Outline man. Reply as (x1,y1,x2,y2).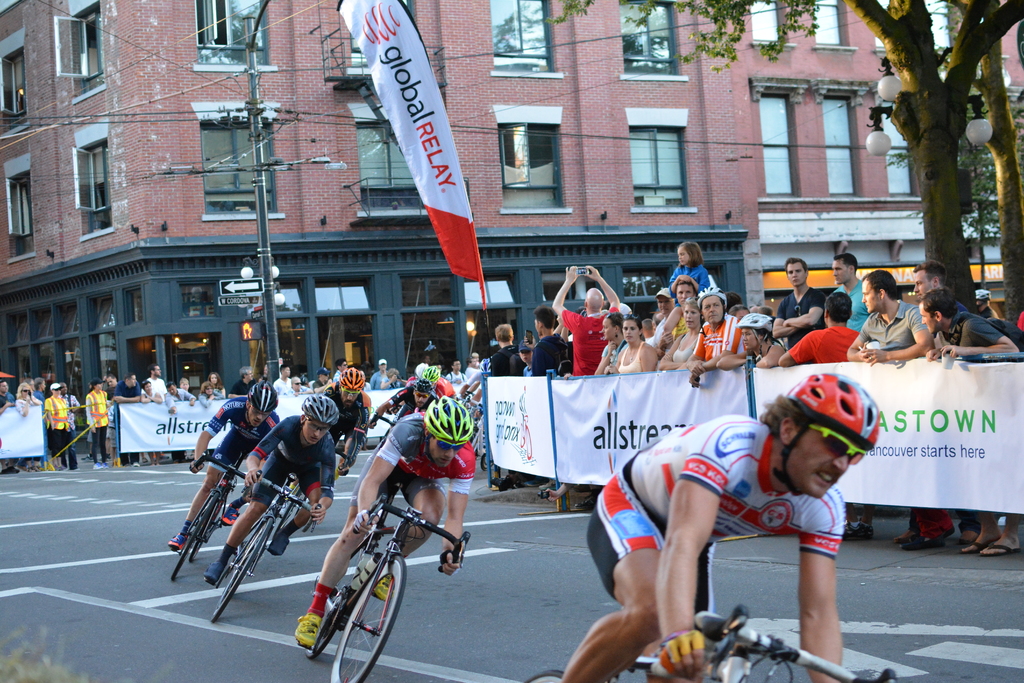
(414,356,431,379).
